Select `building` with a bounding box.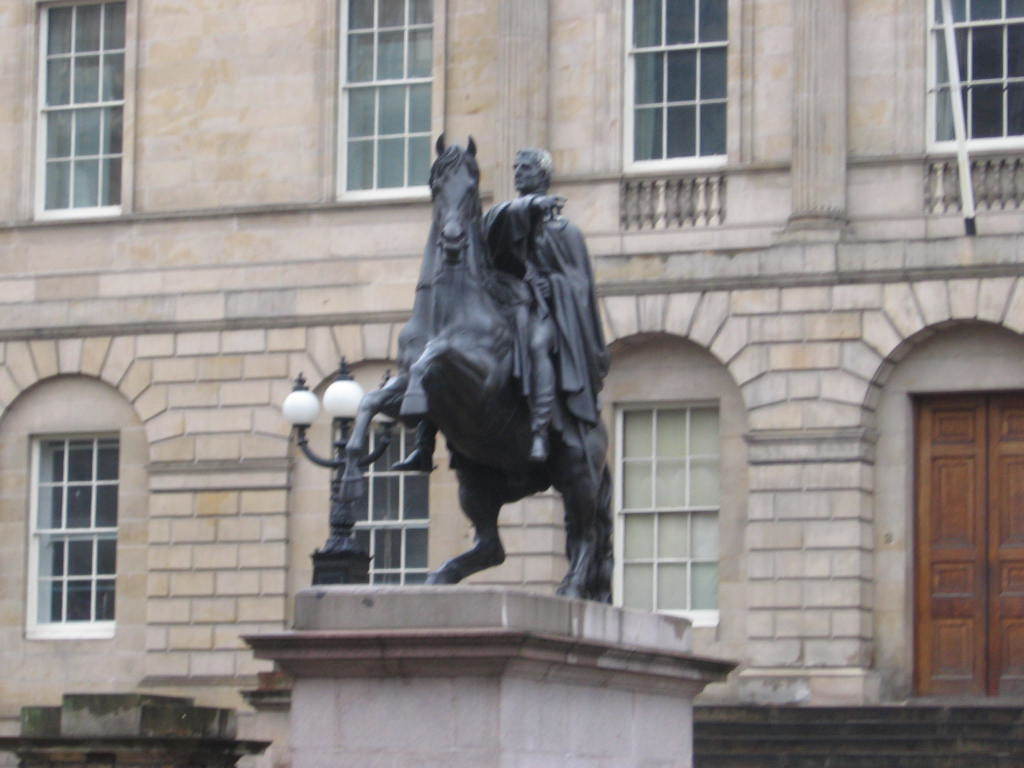
bbox=(0, 0, 1023, 745).
